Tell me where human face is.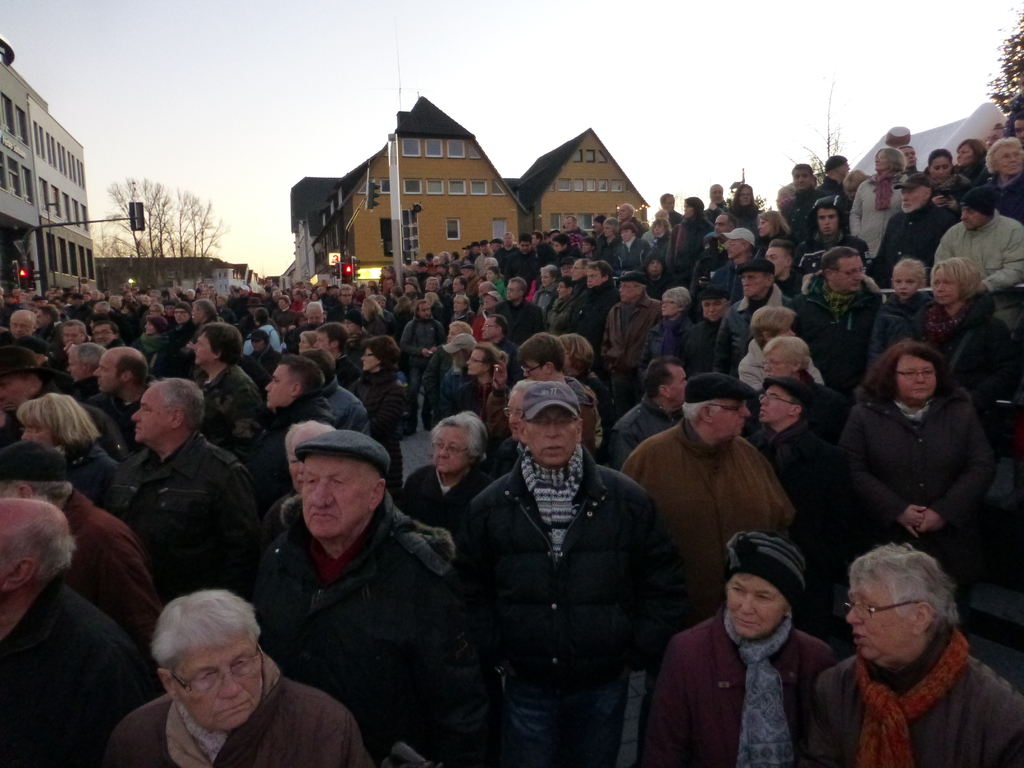
human face is at 362, 349, 378, 371.
